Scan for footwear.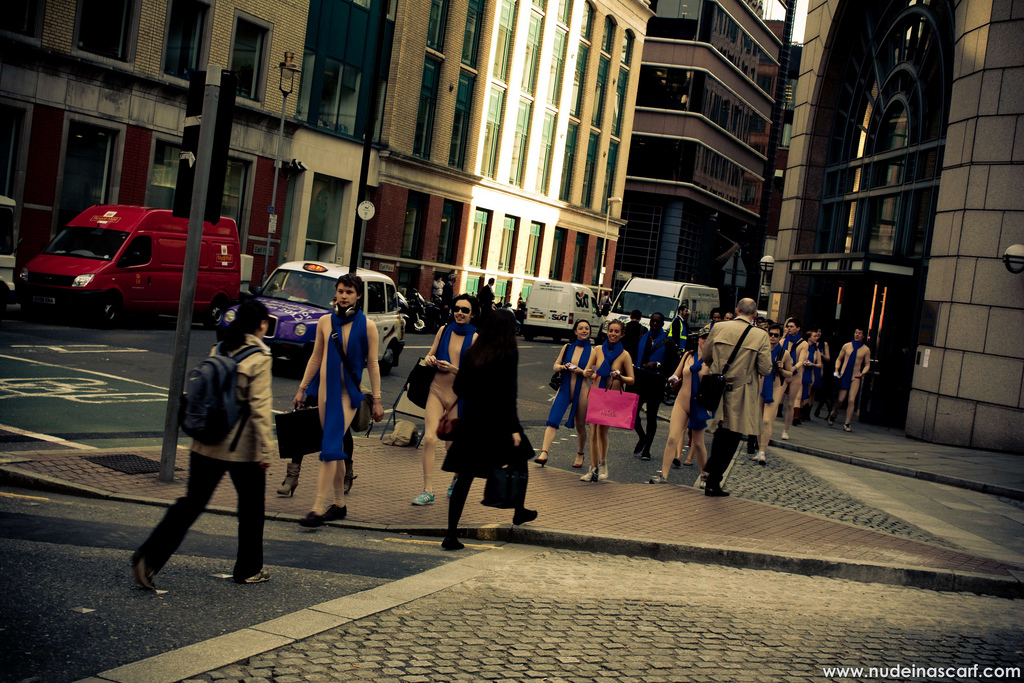
Scan result: bbox(324, 502, 346, 518).
